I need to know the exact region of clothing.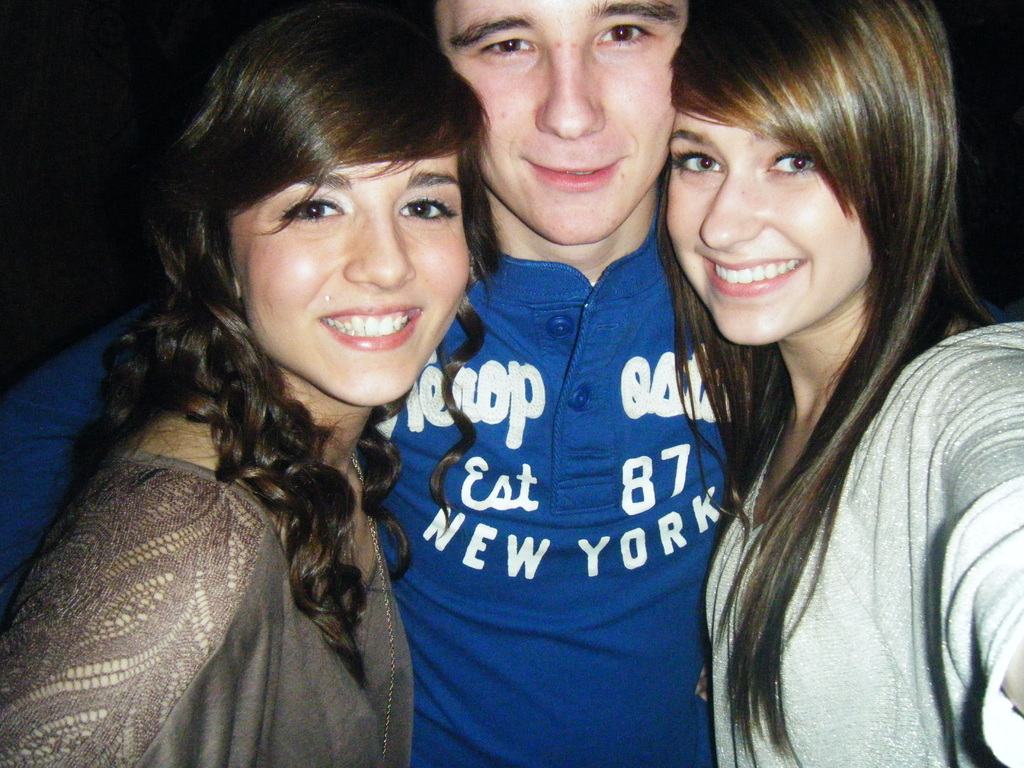
Region: [x1=705, y1=315, x2=1023, y2=767].
